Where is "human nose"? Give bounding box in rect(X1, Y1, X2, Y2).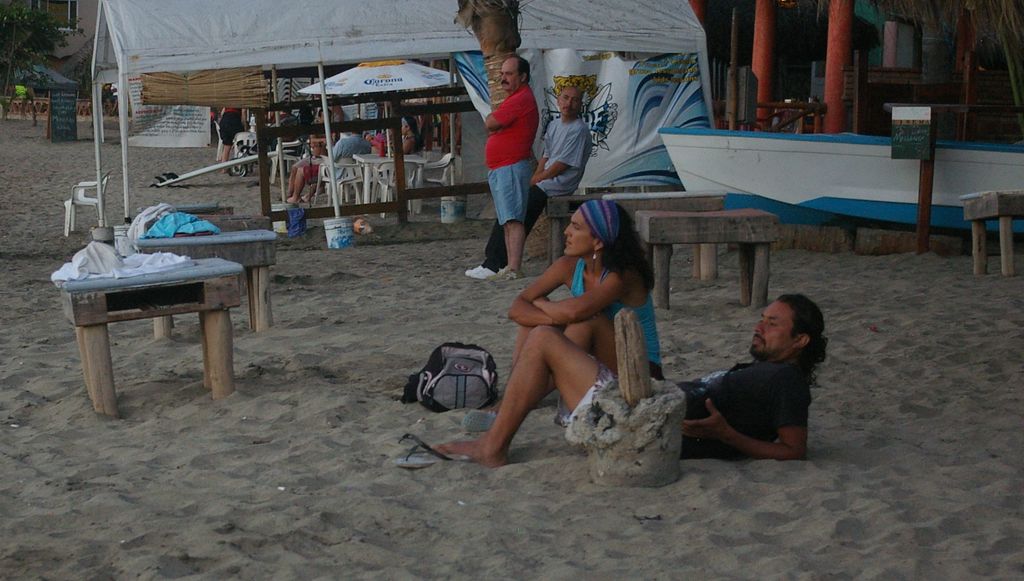
rect(500, 75, 510, 83).
